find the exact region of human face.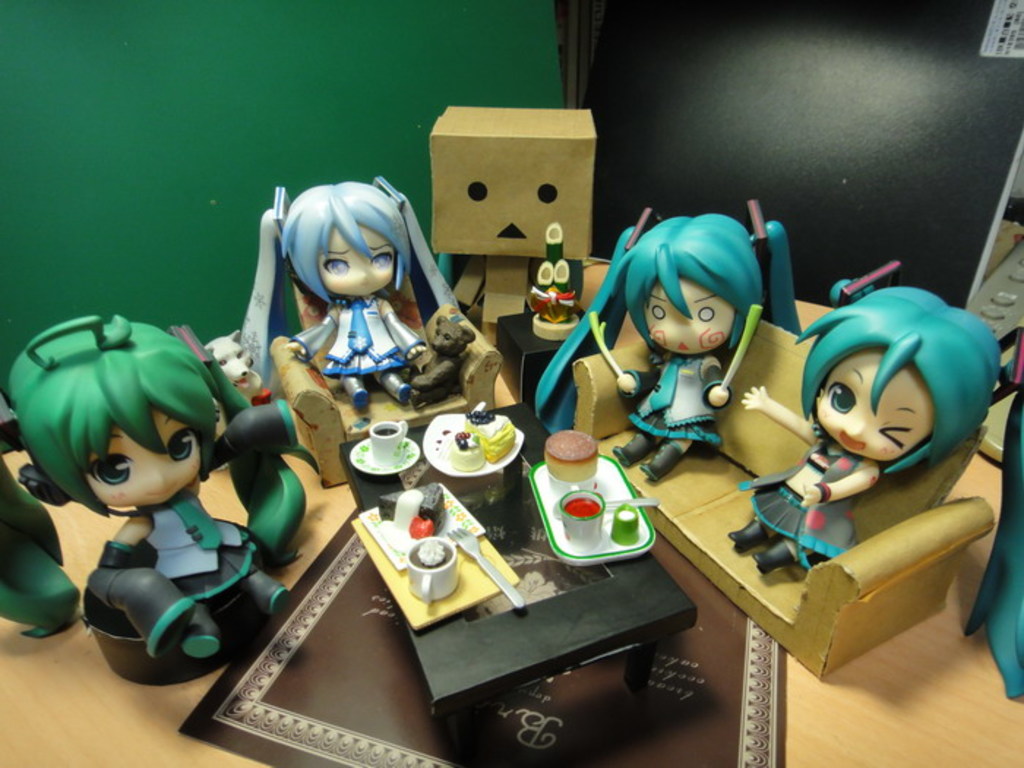
Exact region: <box>317,221,398,298</box>.
